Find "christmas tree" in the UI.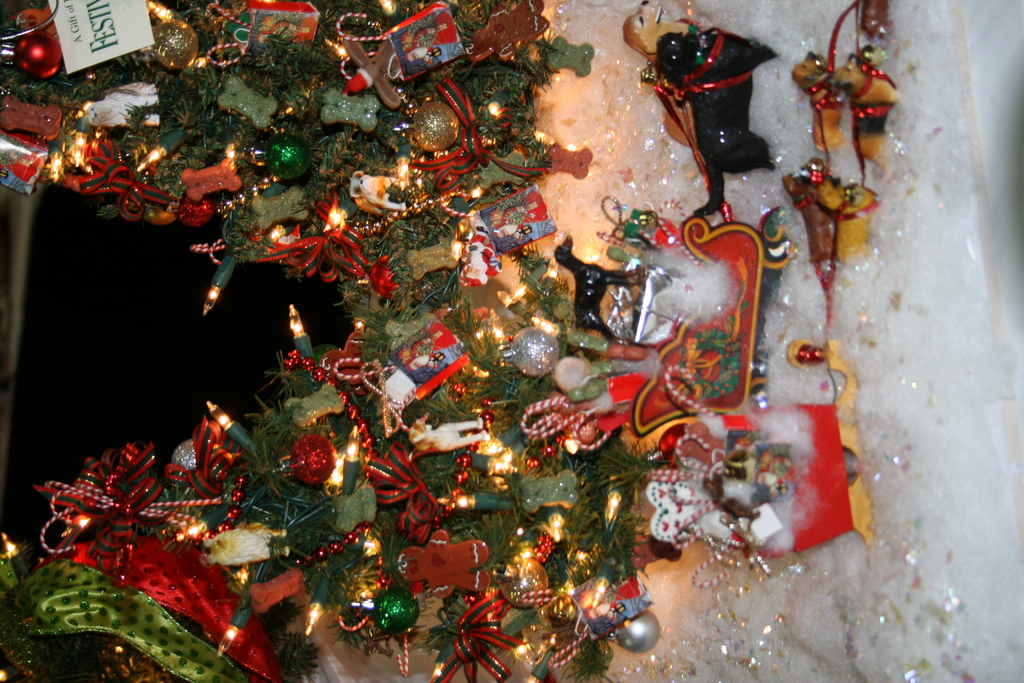
UI element at rect(0, 0, 565, 320).
